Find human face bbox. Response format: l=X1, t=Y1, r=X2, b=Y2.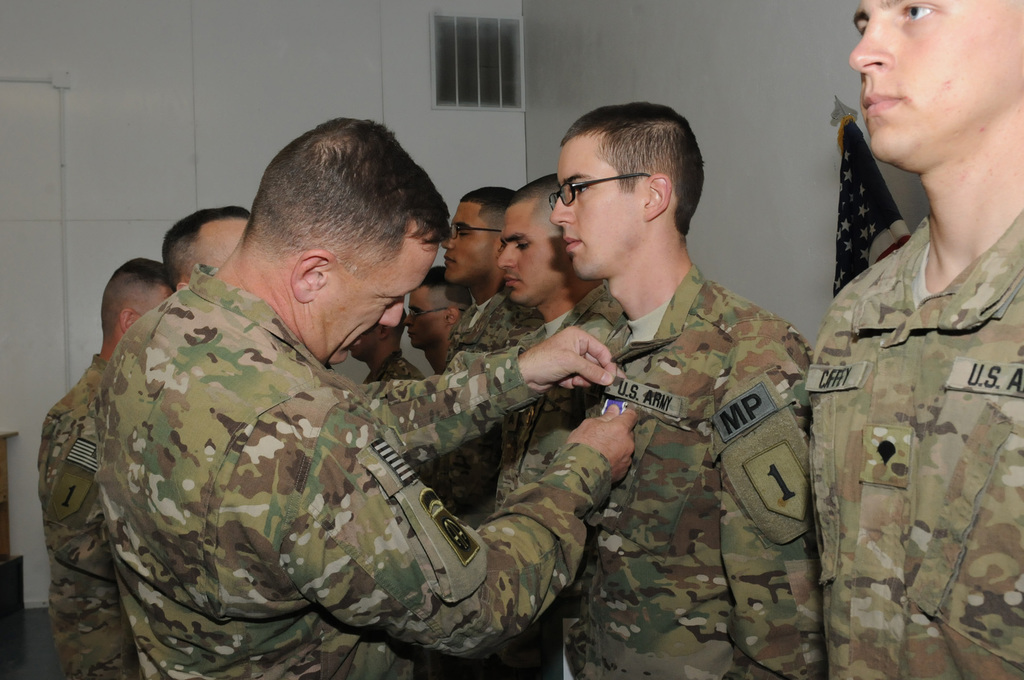
l=403, t=285, r=440, b=351.
